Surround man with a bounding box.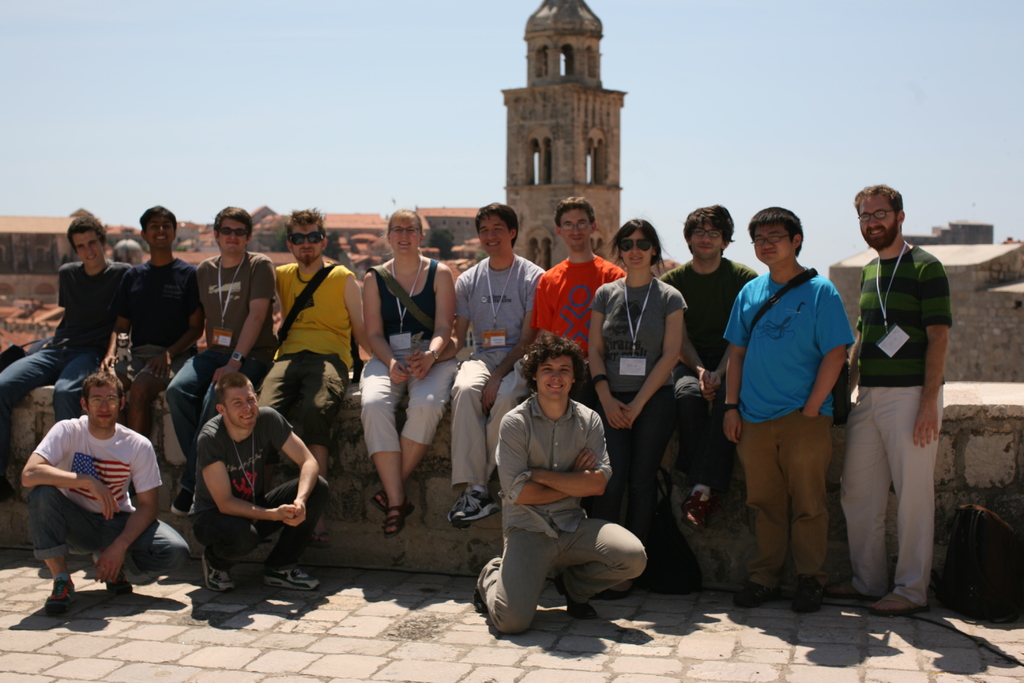
Rect(0, 206, 132, 480).
